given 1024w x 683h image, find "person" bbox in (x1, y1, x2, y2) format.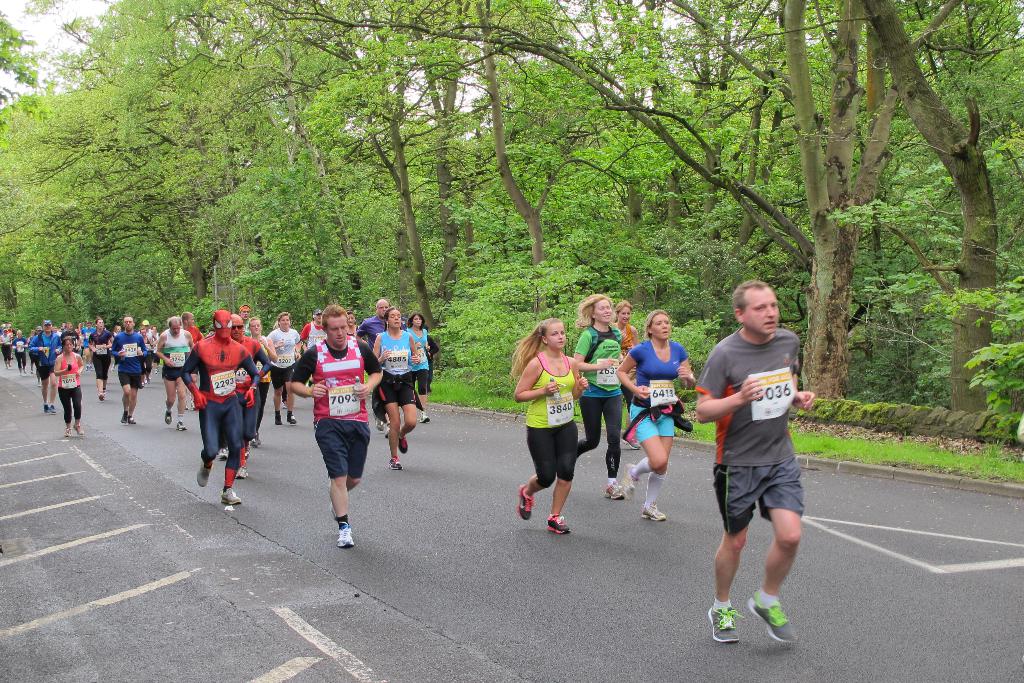
(692, 278, 816, 646).
